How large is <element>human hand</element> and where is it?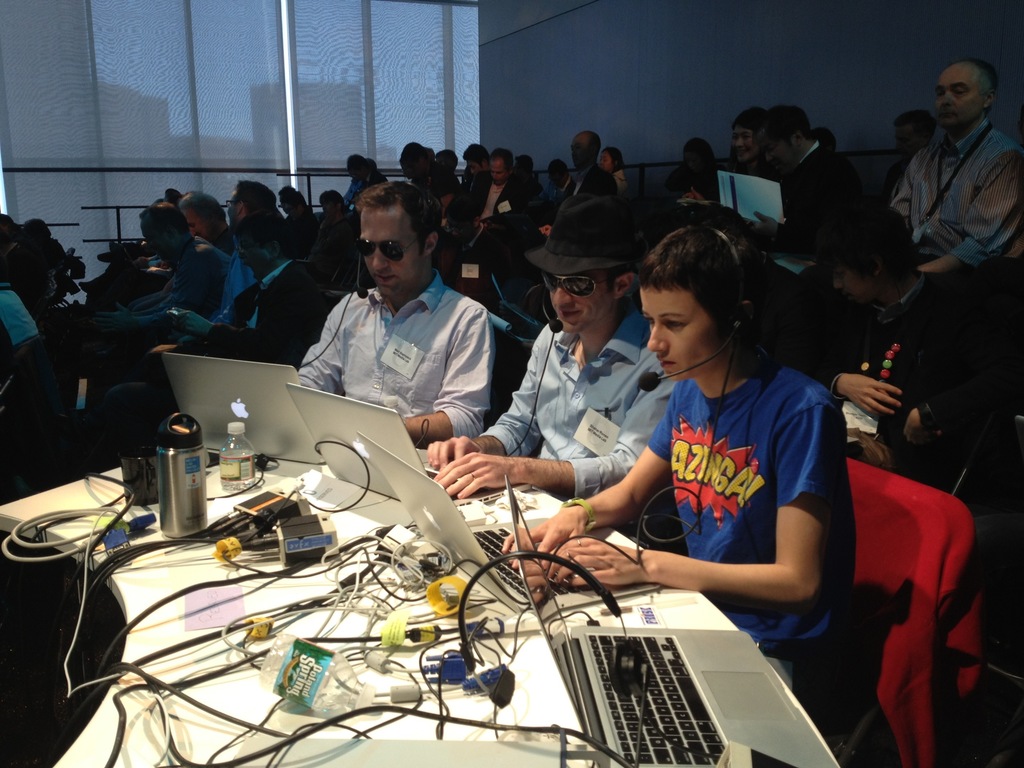
Bounding box: <box>545,536,645,585</box>.
